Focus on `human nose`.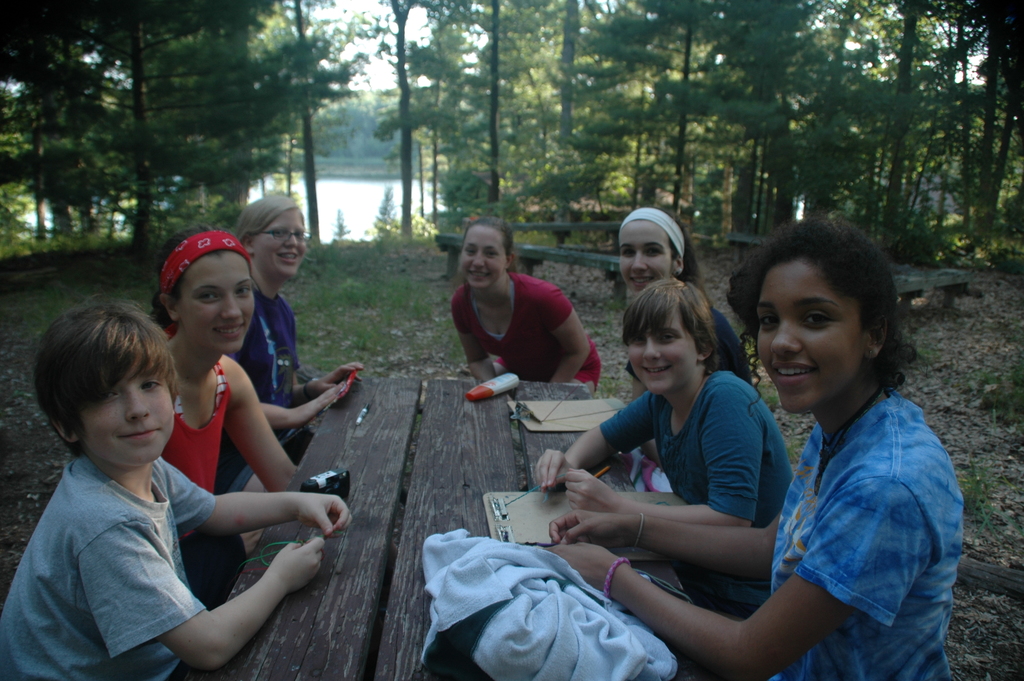
Focused at region(771, 318, 800, 358).
